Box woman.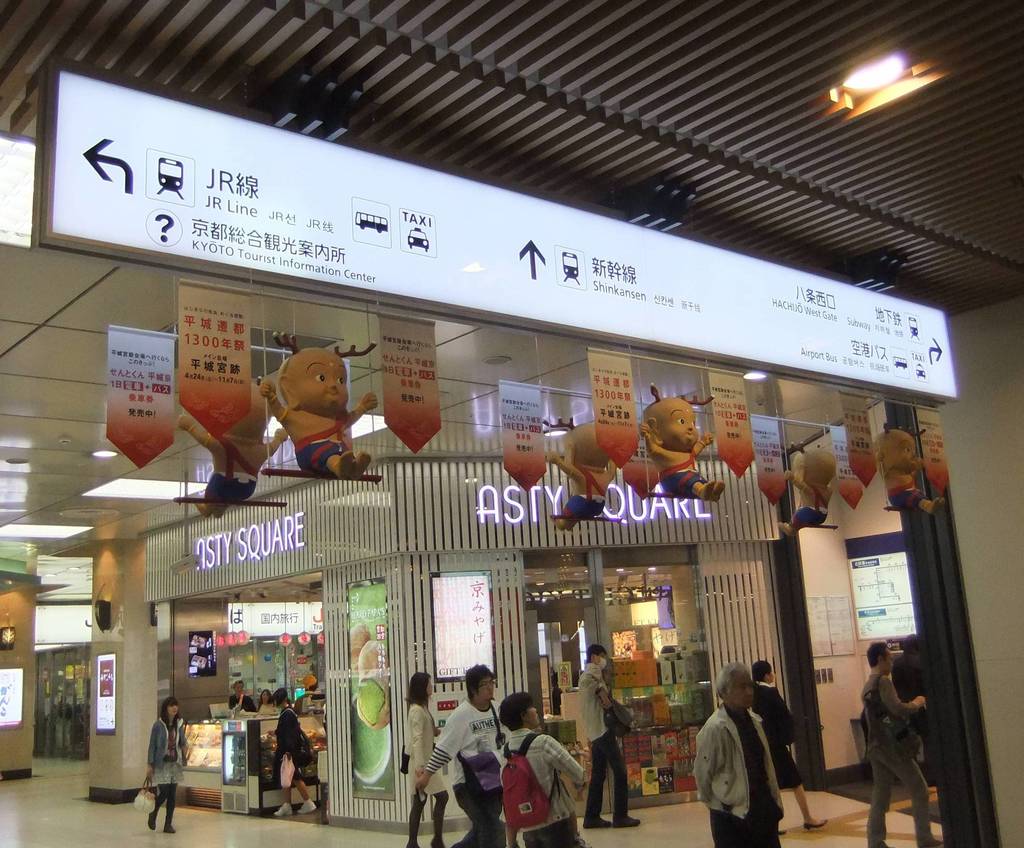
[x1=255, y1=687, x2=279, y2=715].
